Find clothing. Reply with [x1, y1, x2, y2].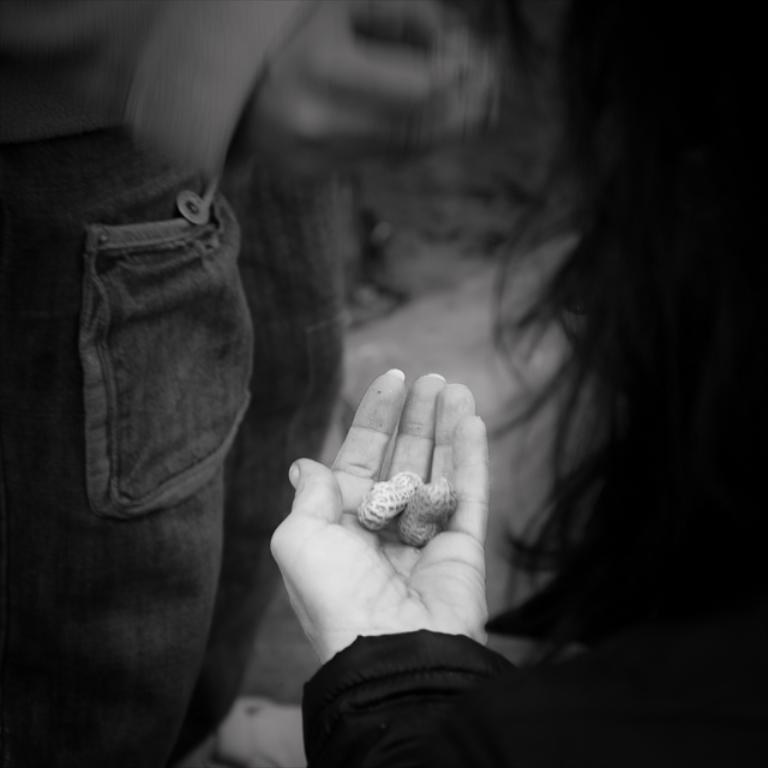
[298, 560, 767, 767].
